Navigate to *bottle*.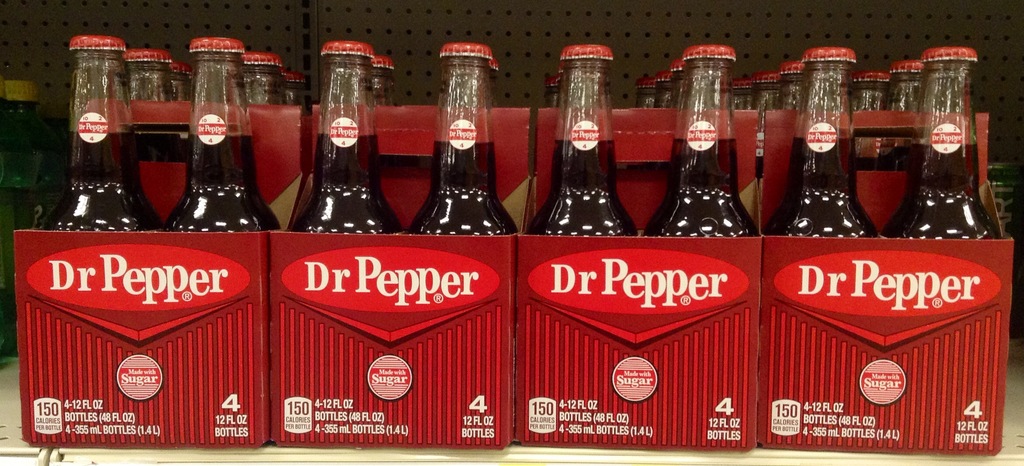
Navigation target: (left=652, top=72, right=670, bottom=113).
